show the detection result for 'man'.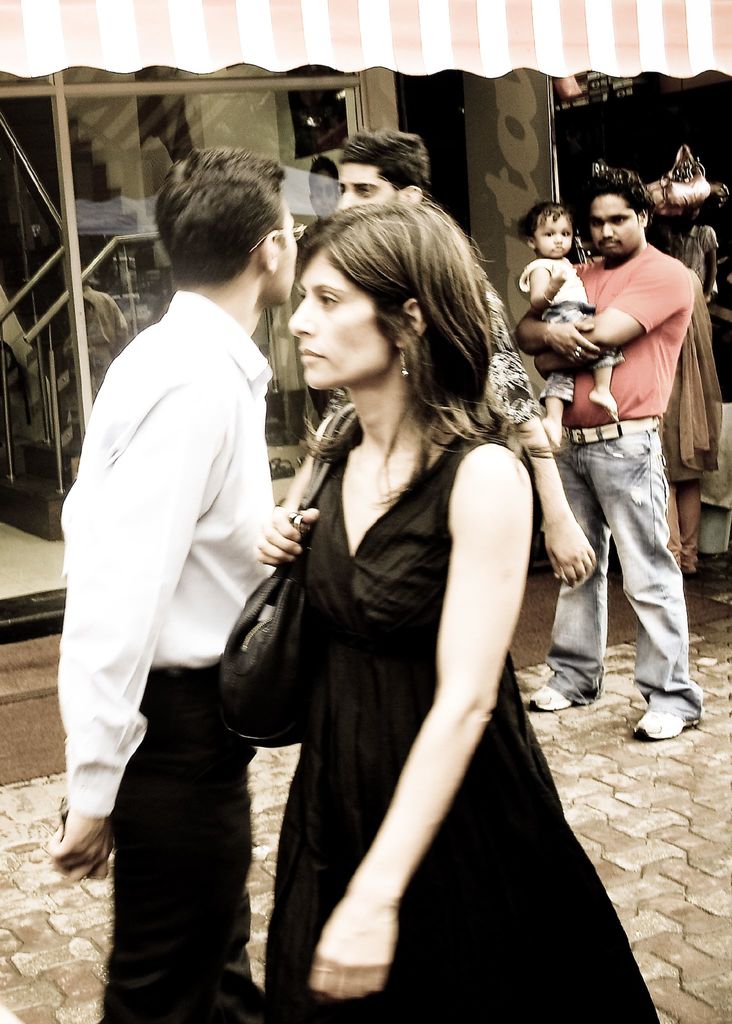
(38, 149, 303, 1023).
